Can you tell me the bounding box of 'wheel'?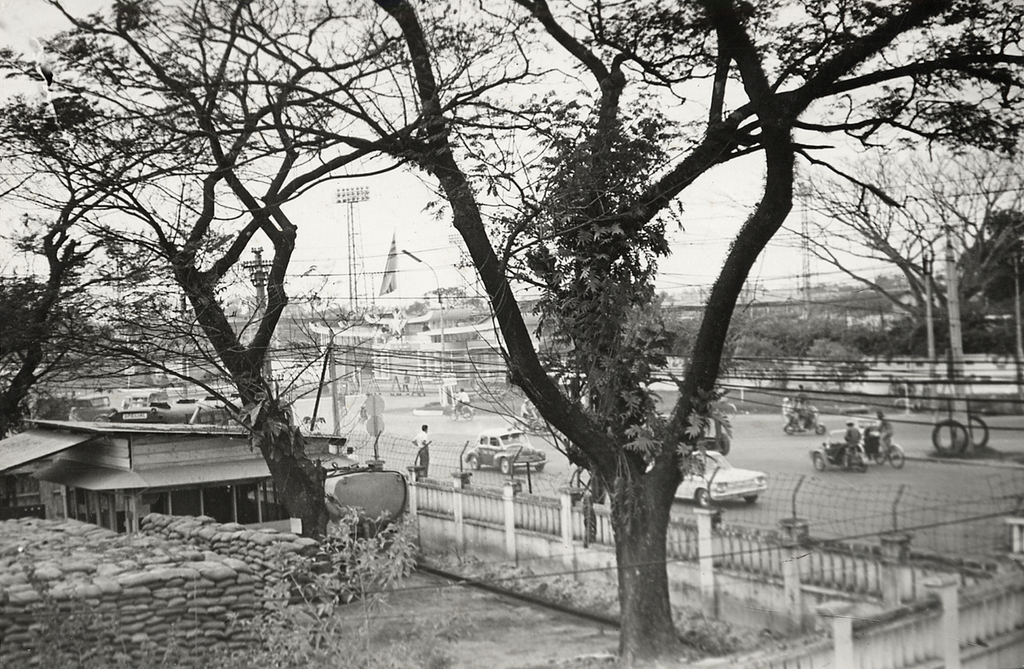
detection(854, 458, 864, 473).
